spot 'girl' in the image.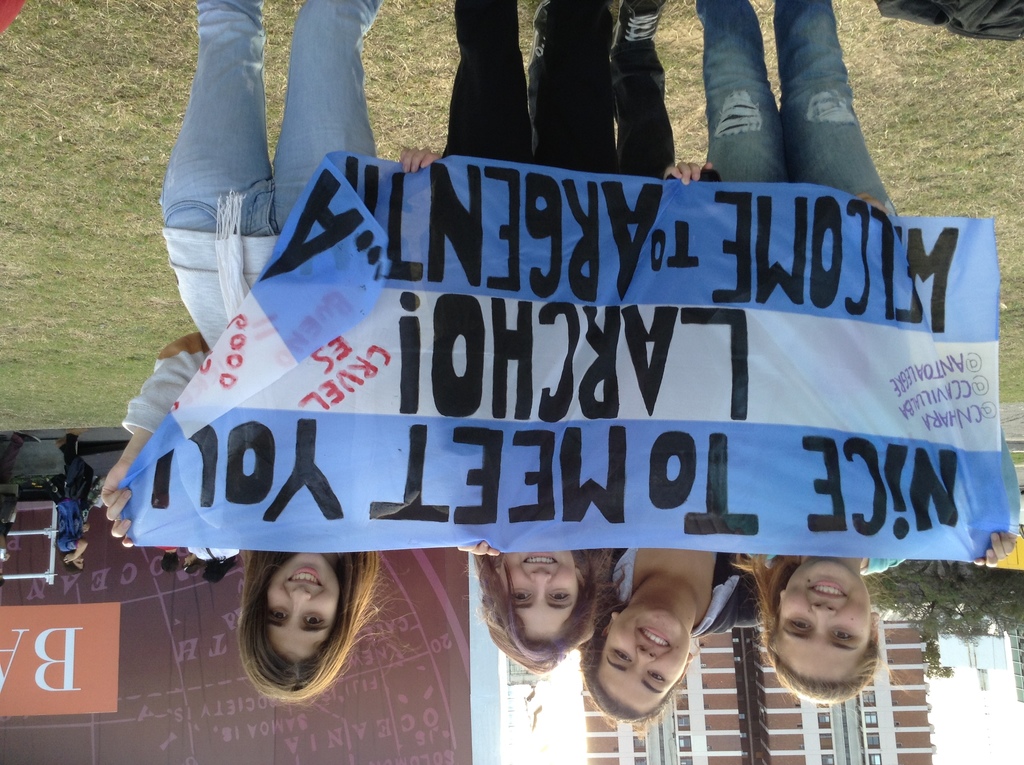
'girl' found at rect(100, 0, 387, 699).
